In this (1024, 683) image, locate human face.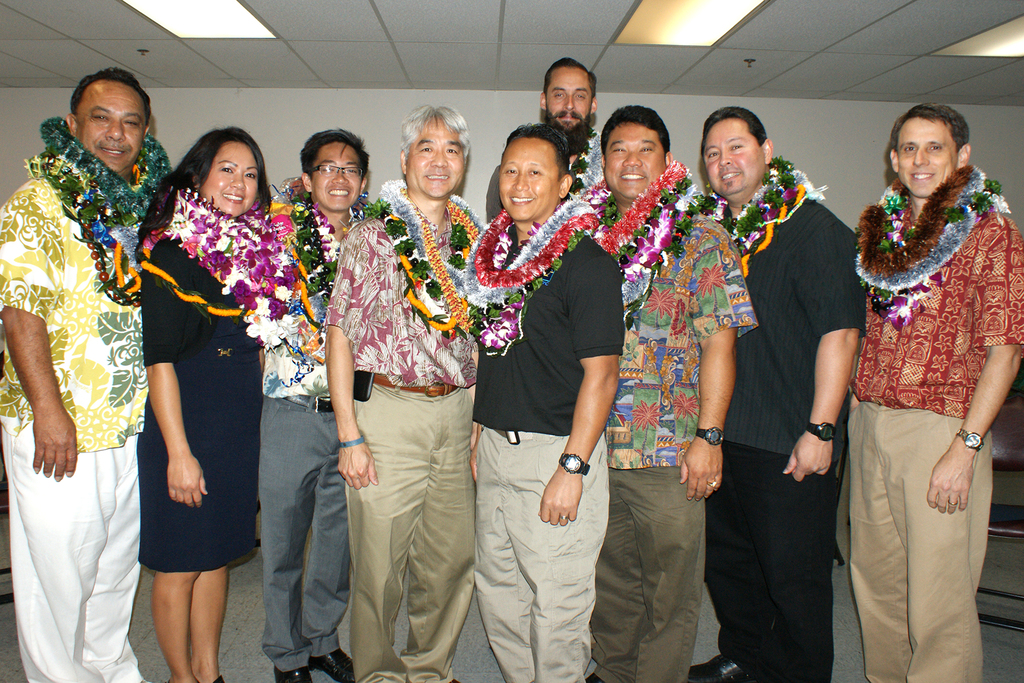
Bounding box: bbox=(203, 142, 260, 216).
